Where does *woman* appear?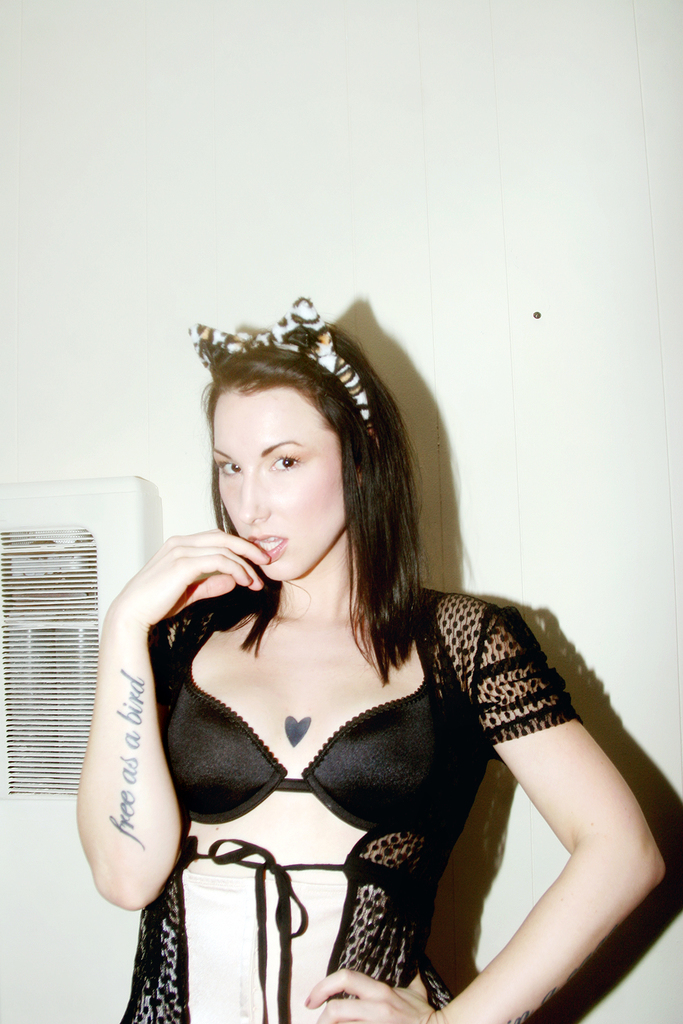
Appears at rect(100, 316, 515, 1015).
